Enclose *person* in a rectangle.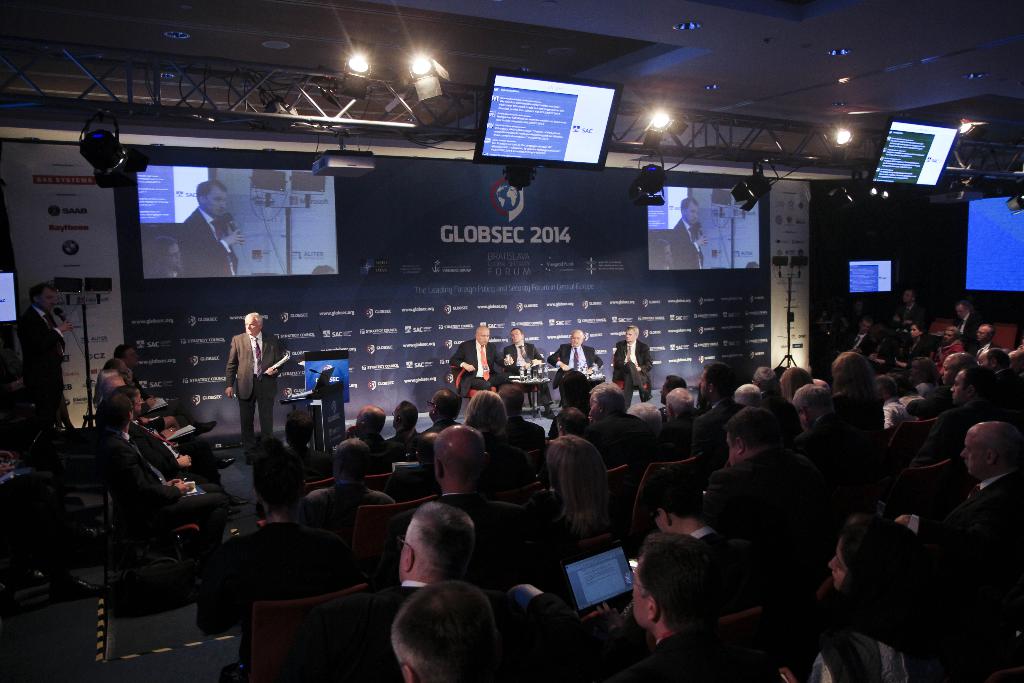
left=213, top=305, right=271, bottom=455.
